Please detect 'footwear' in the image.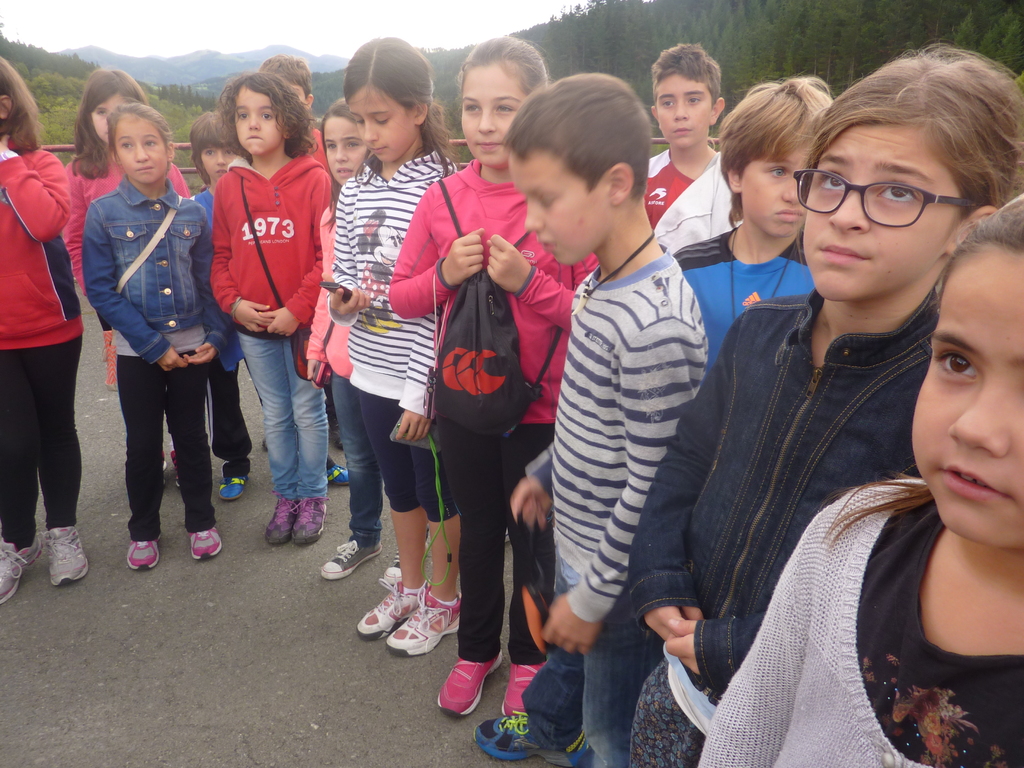
l=38, t=519, r=83, b=586.
